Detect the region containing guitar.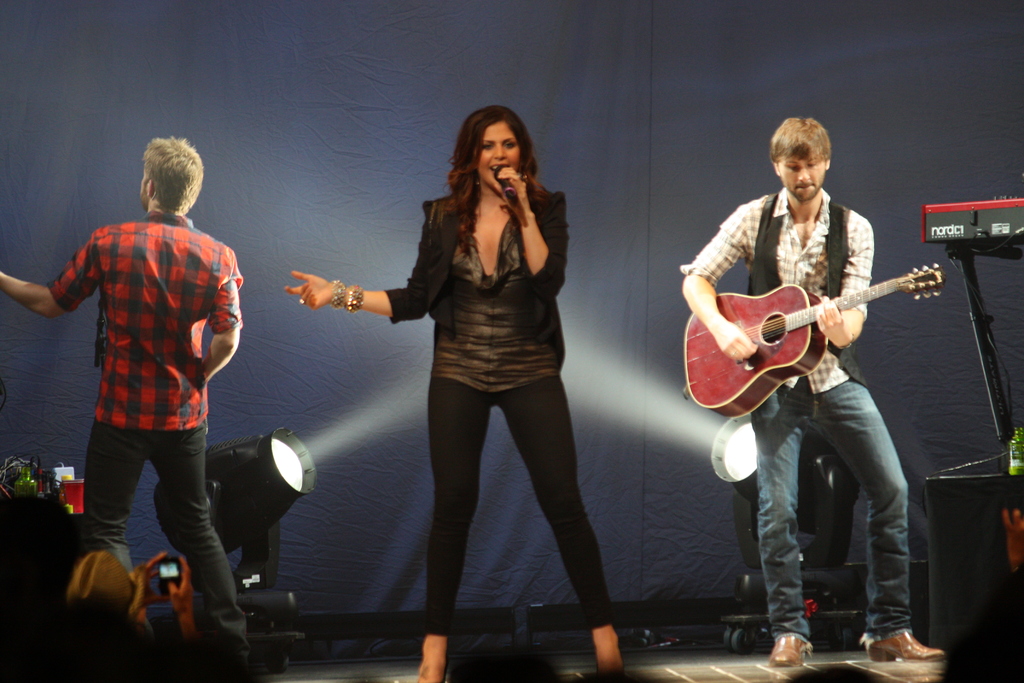
{"left": 686, "top": 260, "right": 943, "bottom": 419}.
